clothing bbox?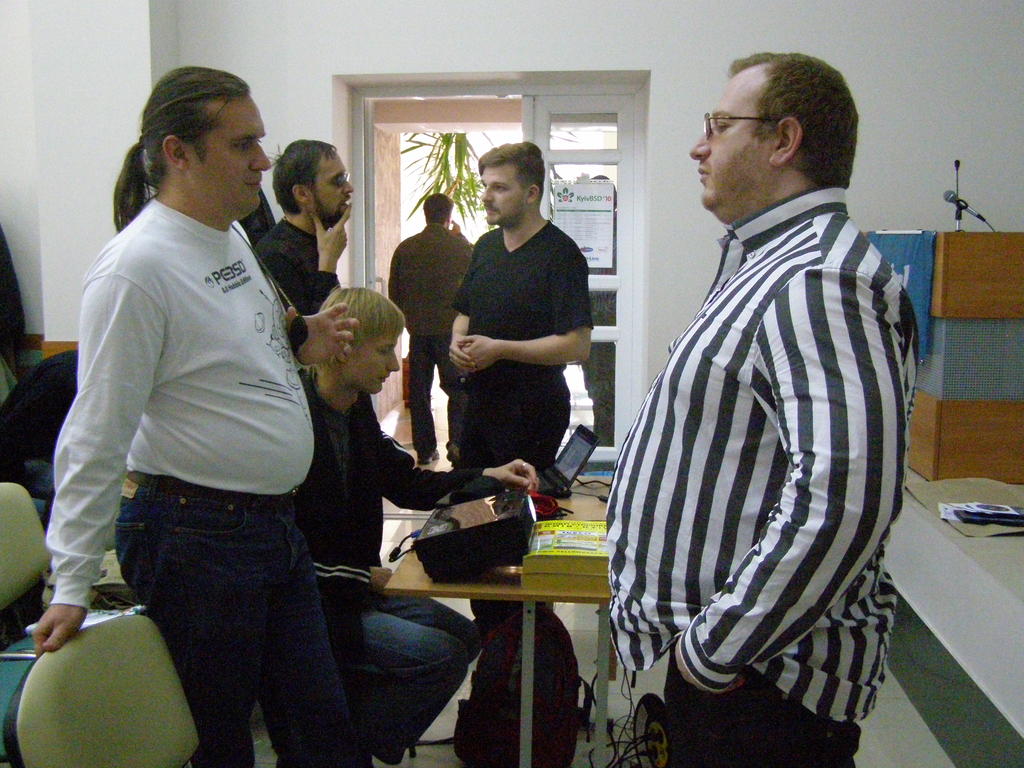
[left=320, top=606, right=481, bottom=765]
